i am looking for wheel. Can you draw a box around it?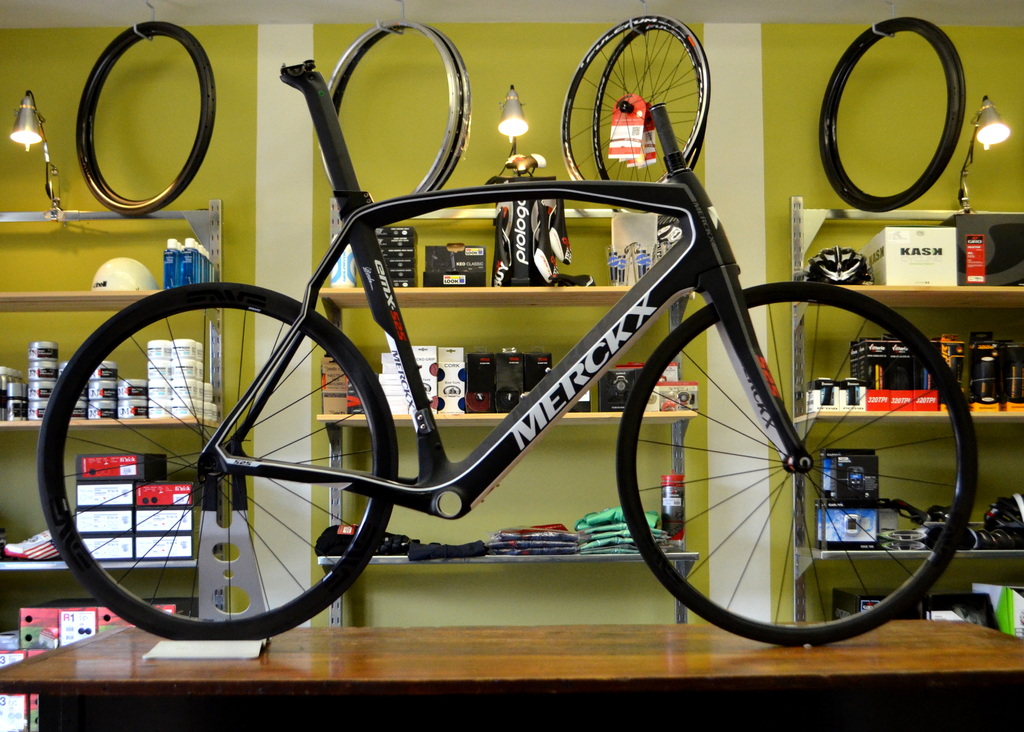
Sure, the bounding box is [left=619, top=281, right=981, bottom=644].
